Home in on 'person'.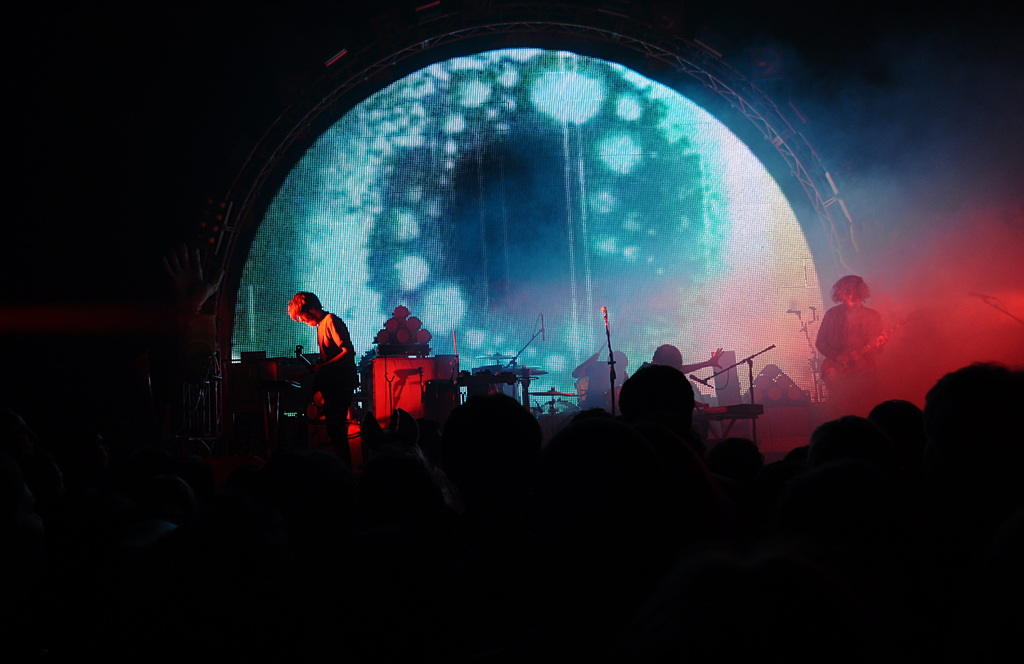
Homed in at [x1=809, y1=275, x2=884, y2=404].
